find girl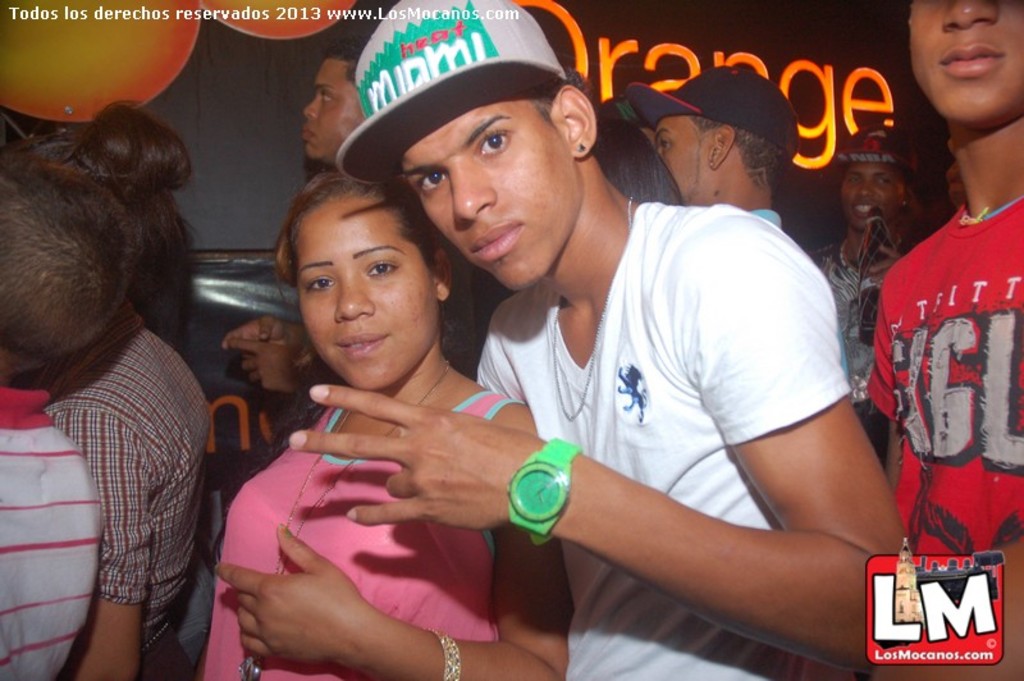
region(201, 172, 575, 680)
